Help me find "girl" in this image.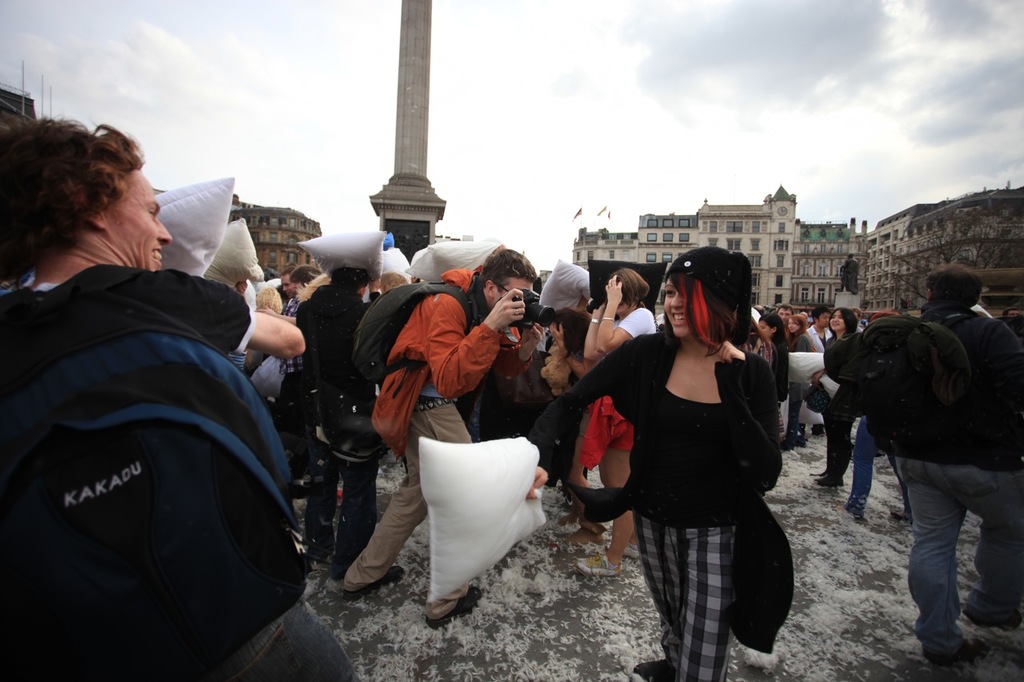
Found it: 761 314 789 446.
